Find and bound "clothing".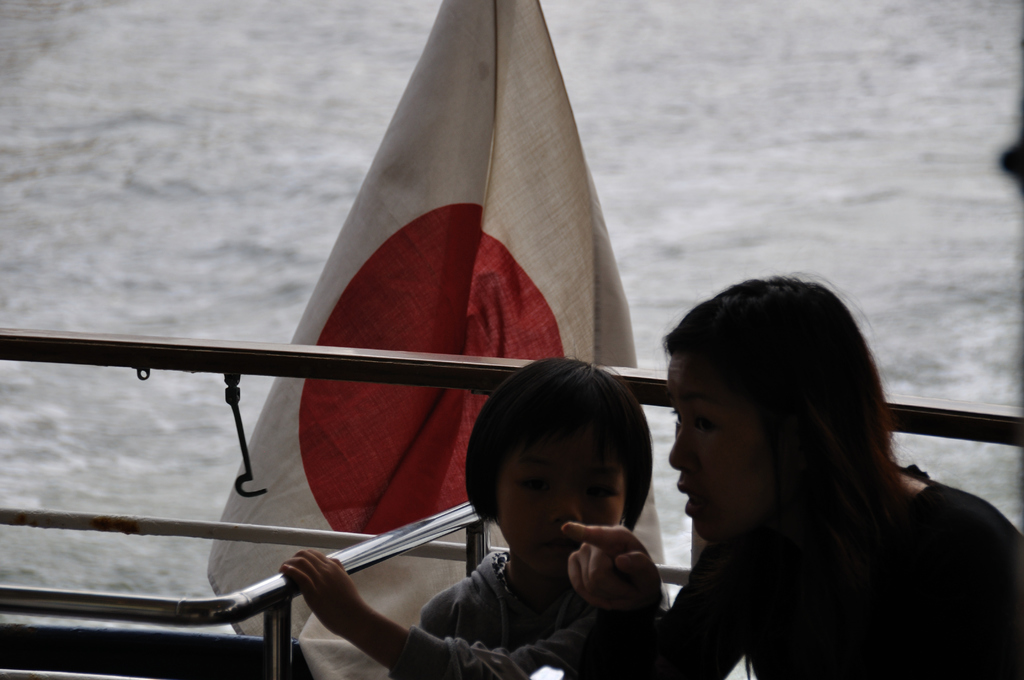
Bound: <region>391, 553, 655, 679</region>.
